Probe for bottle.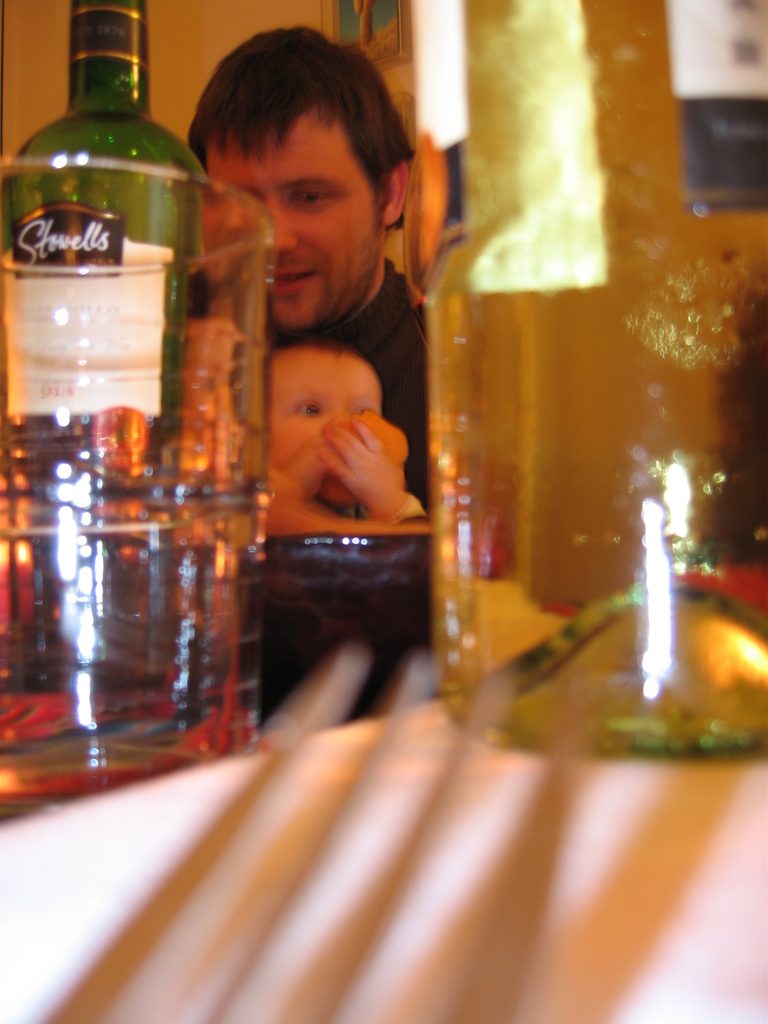
Probe result: l=0, t=0, r=202, b=437.
